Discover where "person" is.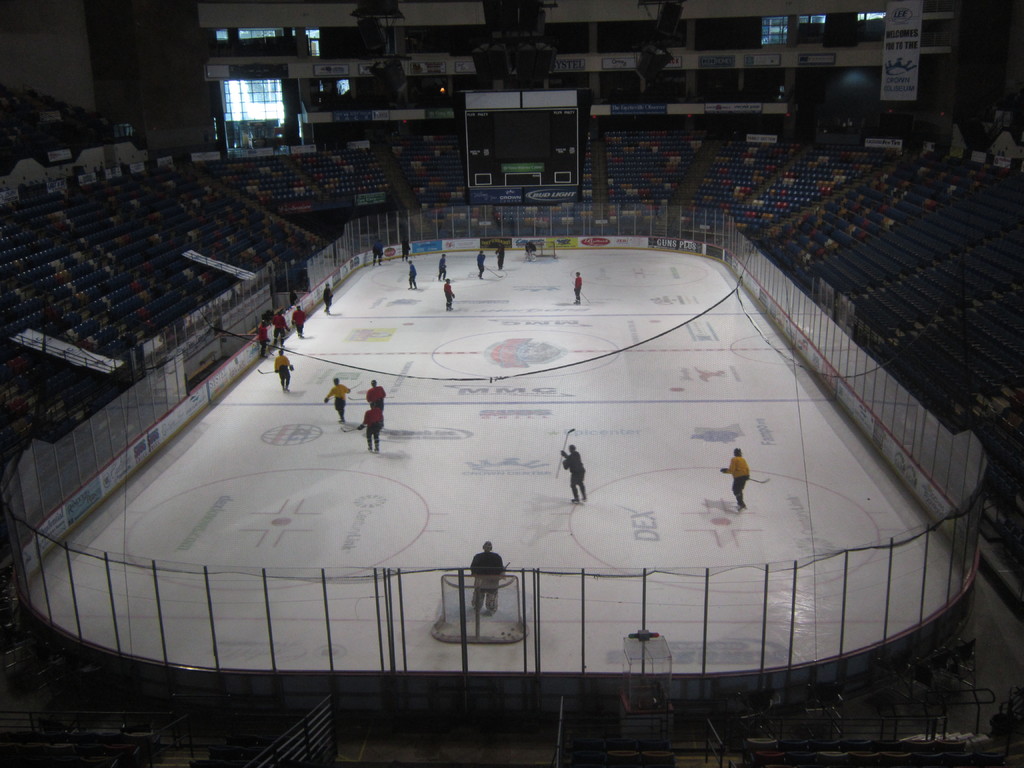
Discovered at 352,397,385,453.
